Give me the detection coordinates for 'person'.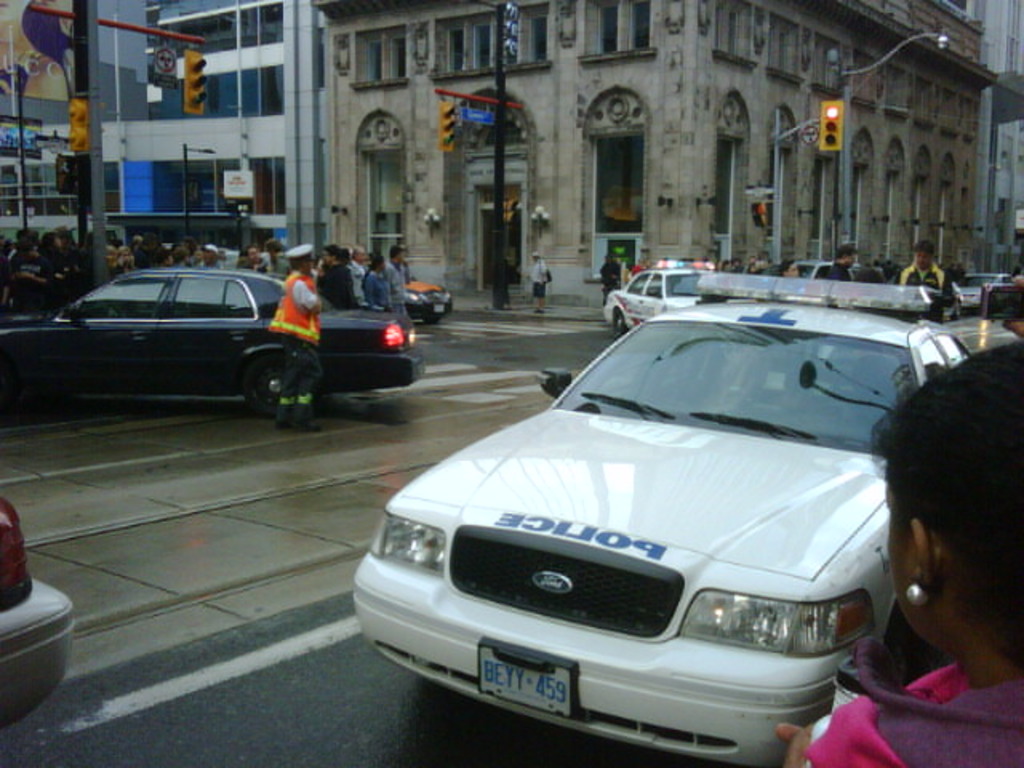
259 237 294 272.
